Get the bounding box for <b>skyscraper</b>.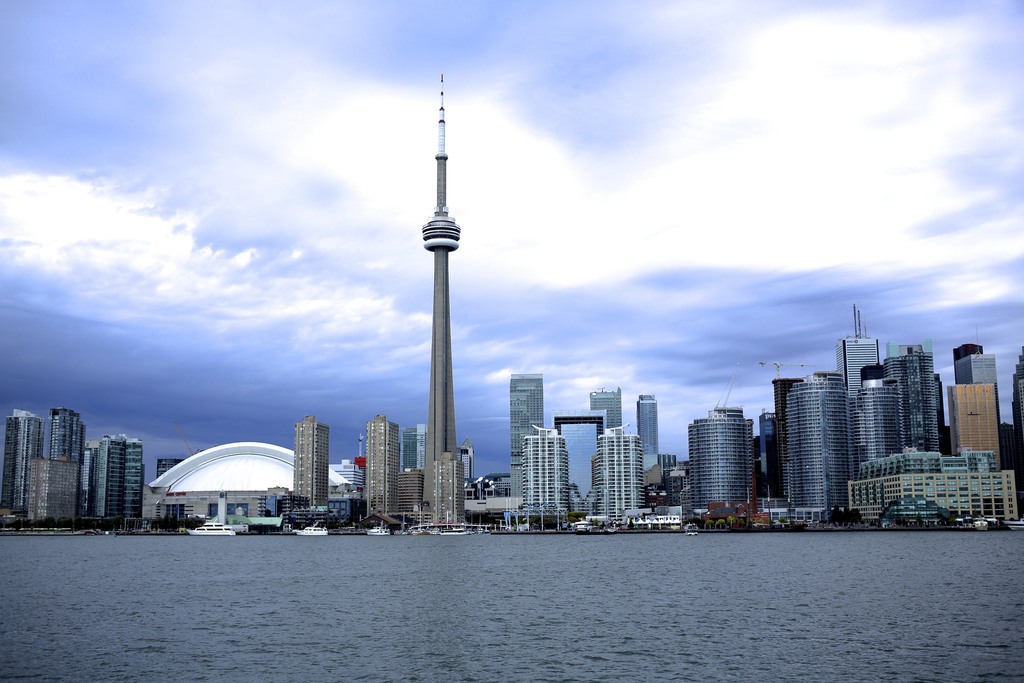
4/409/45/516.
